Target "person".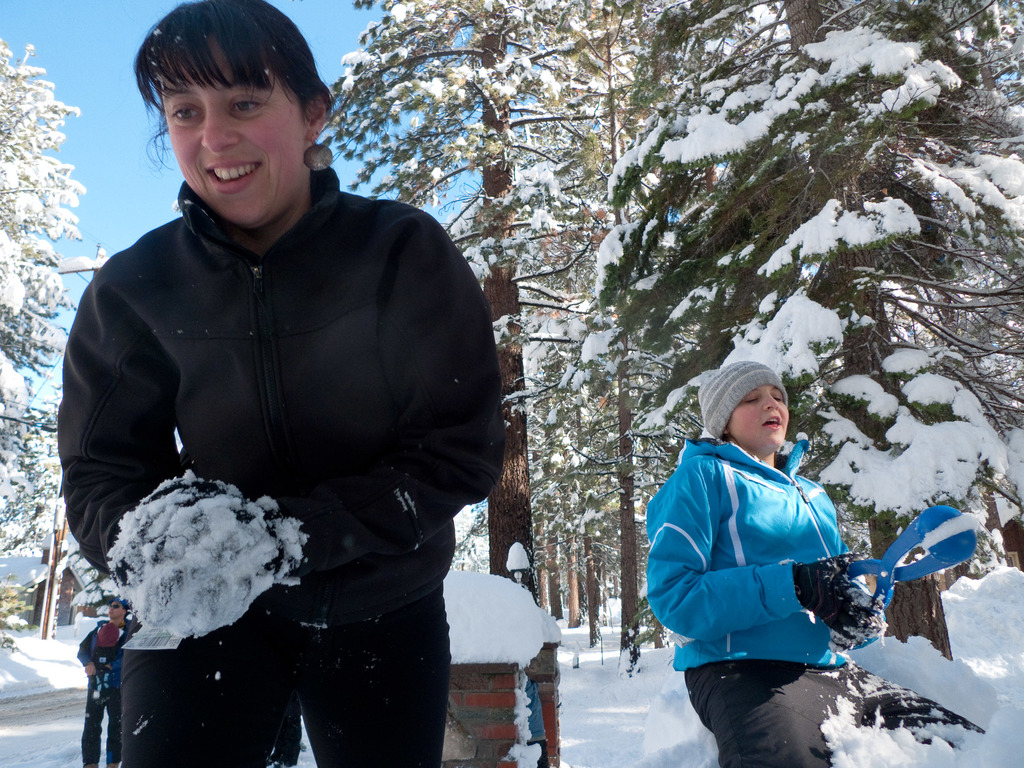
Target region: (660,353,901,761).
